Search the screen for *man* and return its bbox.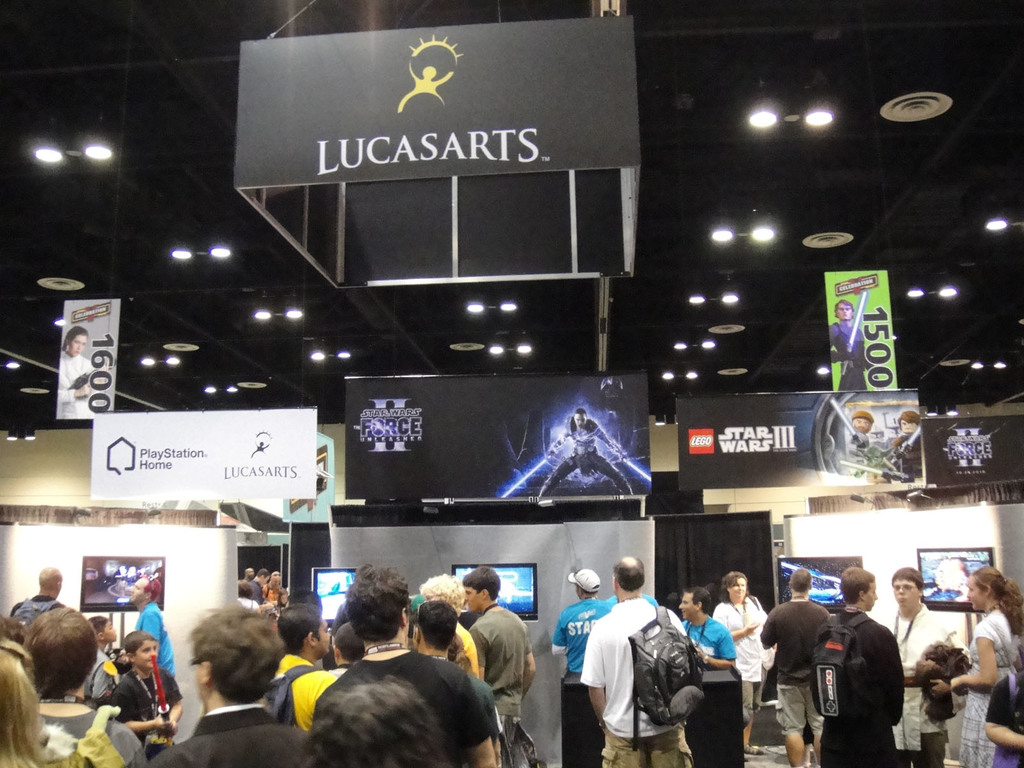
Found: <region>847, 410, 872, 463</region>.
